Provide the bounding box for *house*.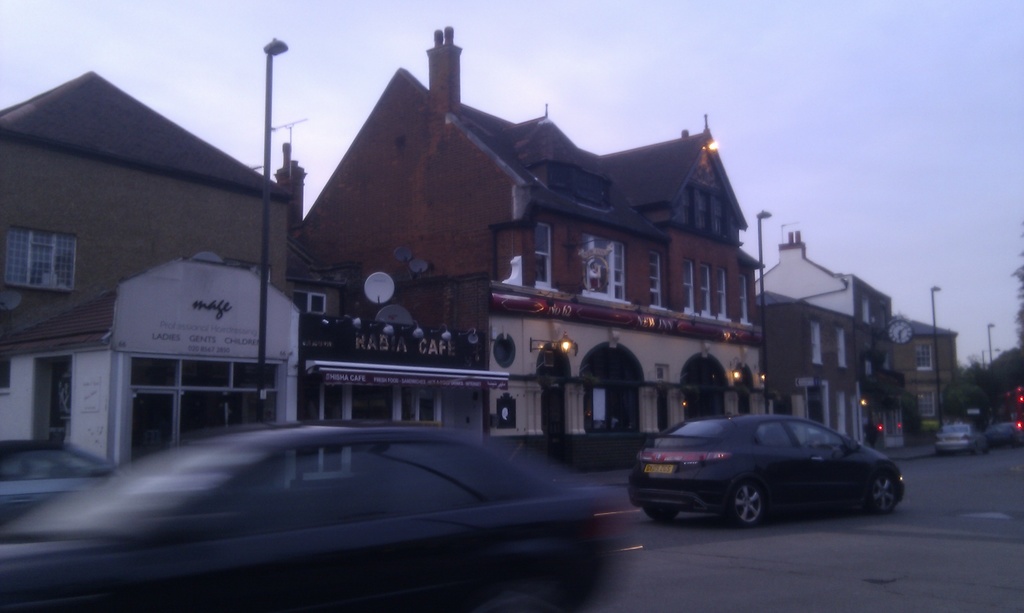
[282,33,771,442].
